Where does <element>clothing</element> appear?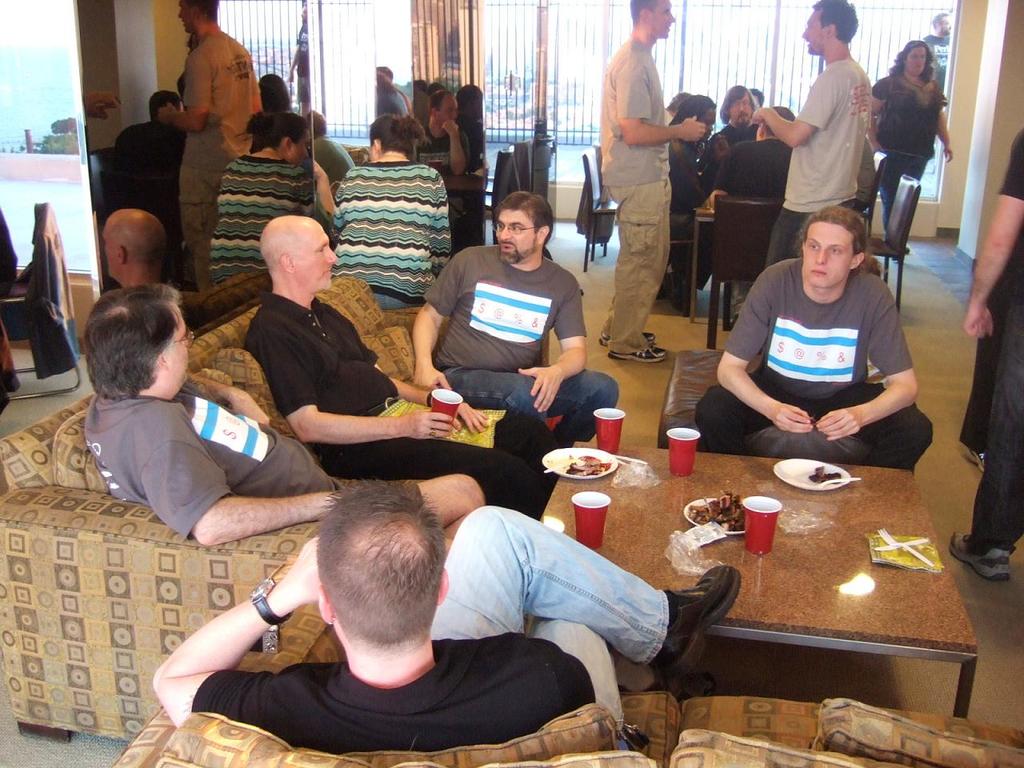
Appears at Rect(698, 246, 934, 472).
